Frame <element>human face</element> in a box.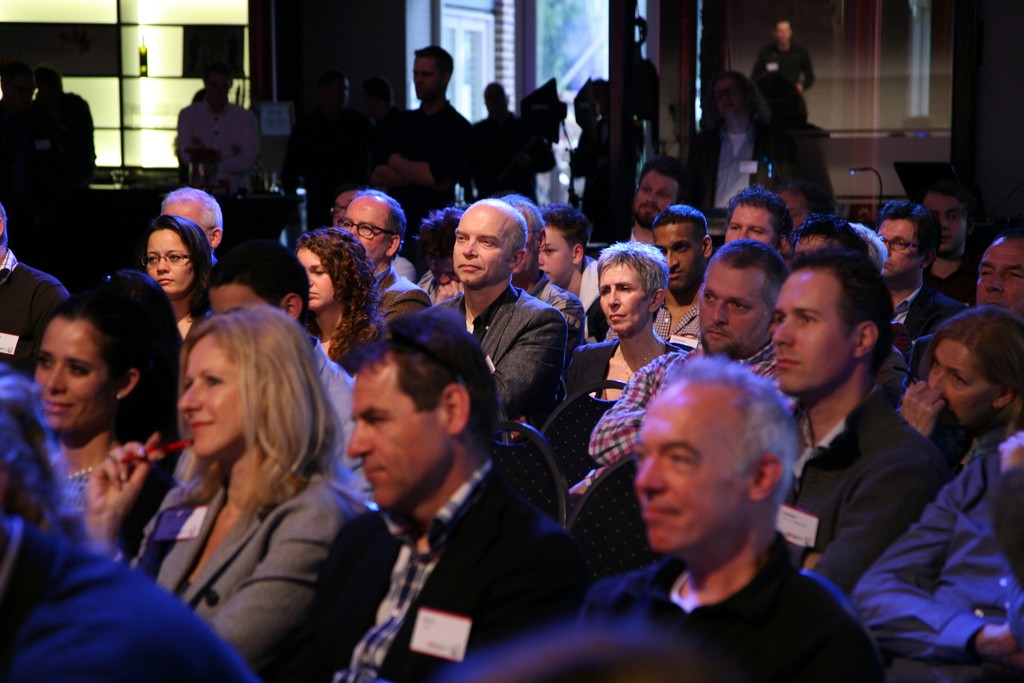
(x1=413, y1=54, x2=439, y2=106).
